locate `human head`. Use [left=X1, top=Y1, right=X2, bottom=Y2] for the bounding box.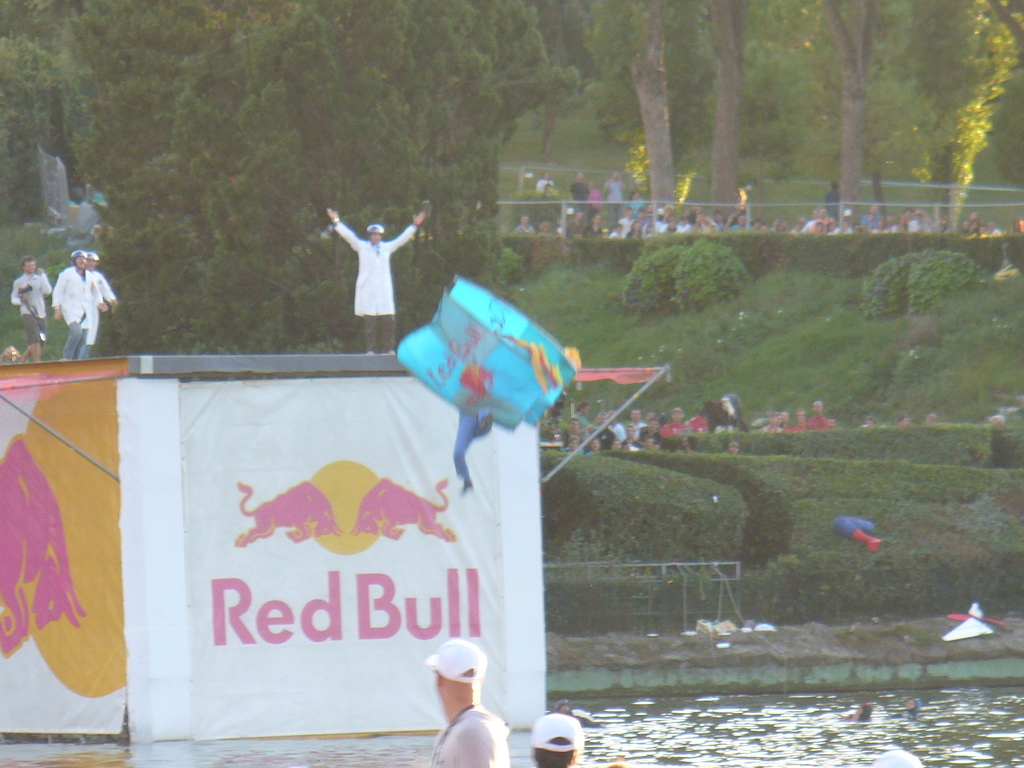
[left=520, top=214, right=531, bottom=224].
